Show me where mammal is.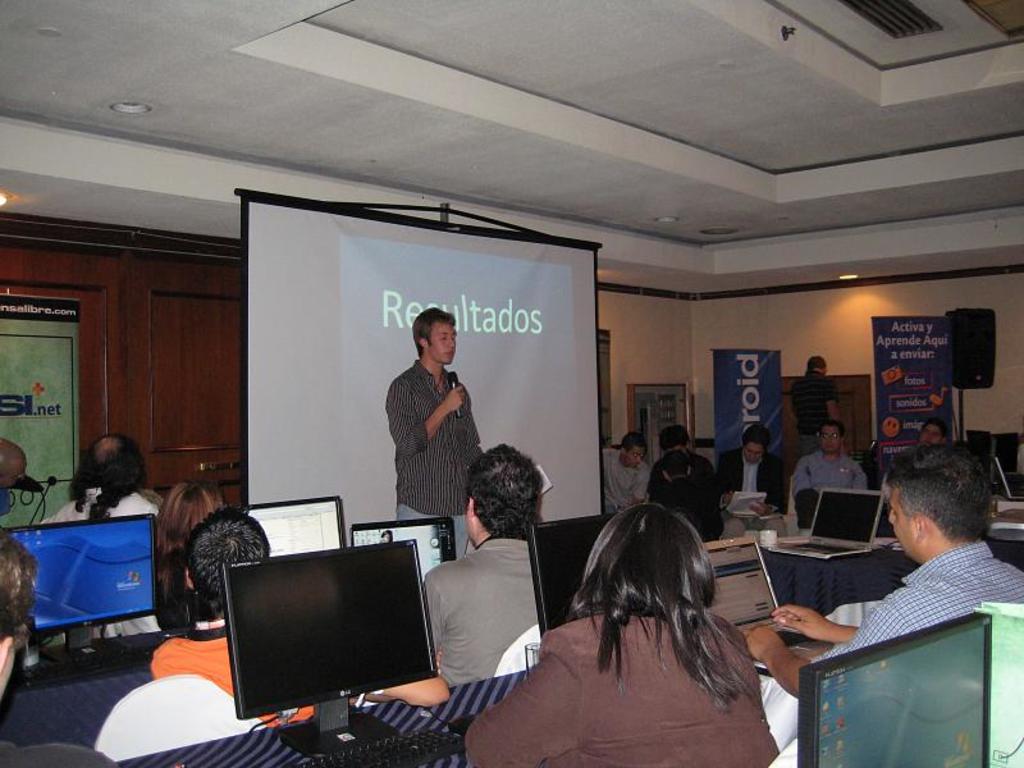
mammal is at bbox=[721, 429, 782, 526].
